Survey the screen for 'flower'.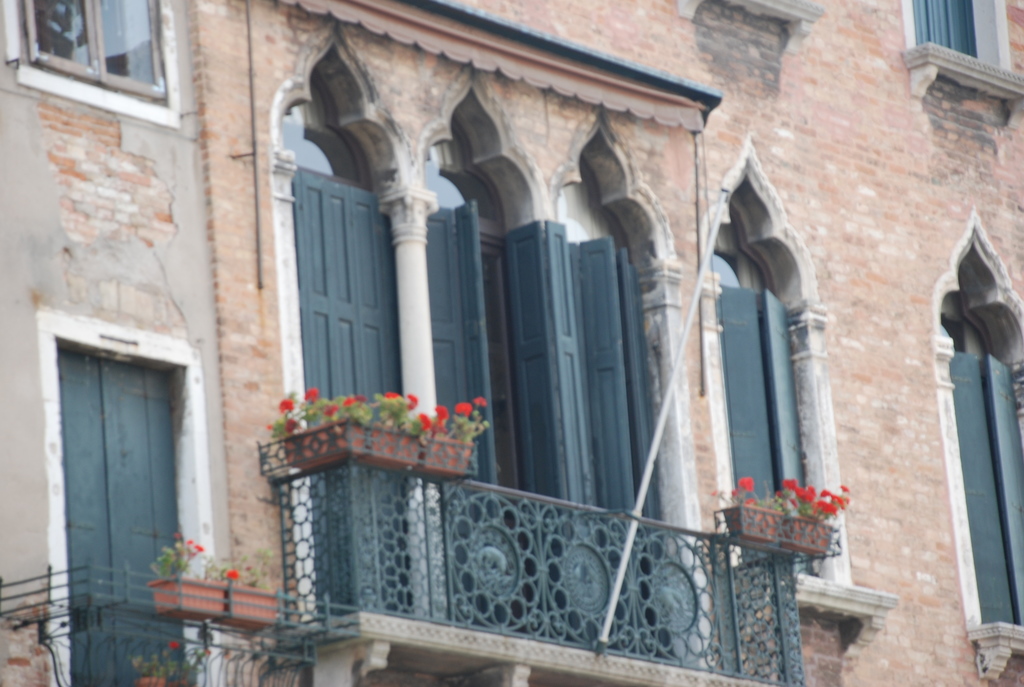
Survey found: <box>342,397,353,407</box>.
